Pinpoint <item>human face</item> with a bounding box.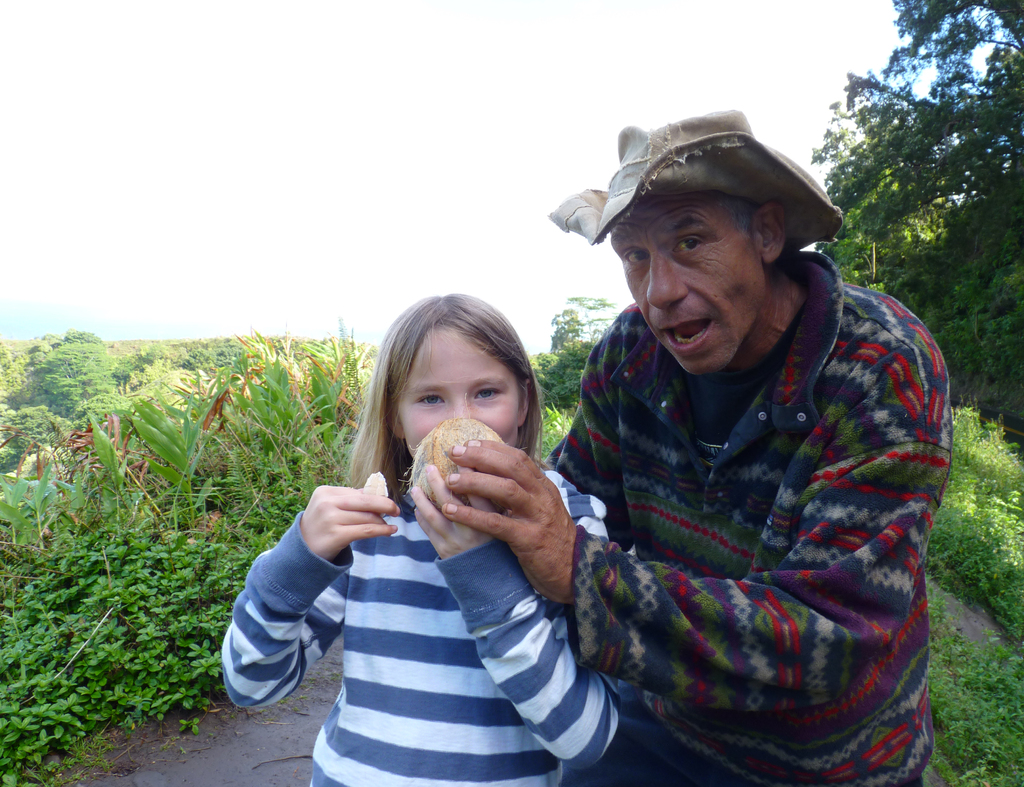
609/193/767/373.
